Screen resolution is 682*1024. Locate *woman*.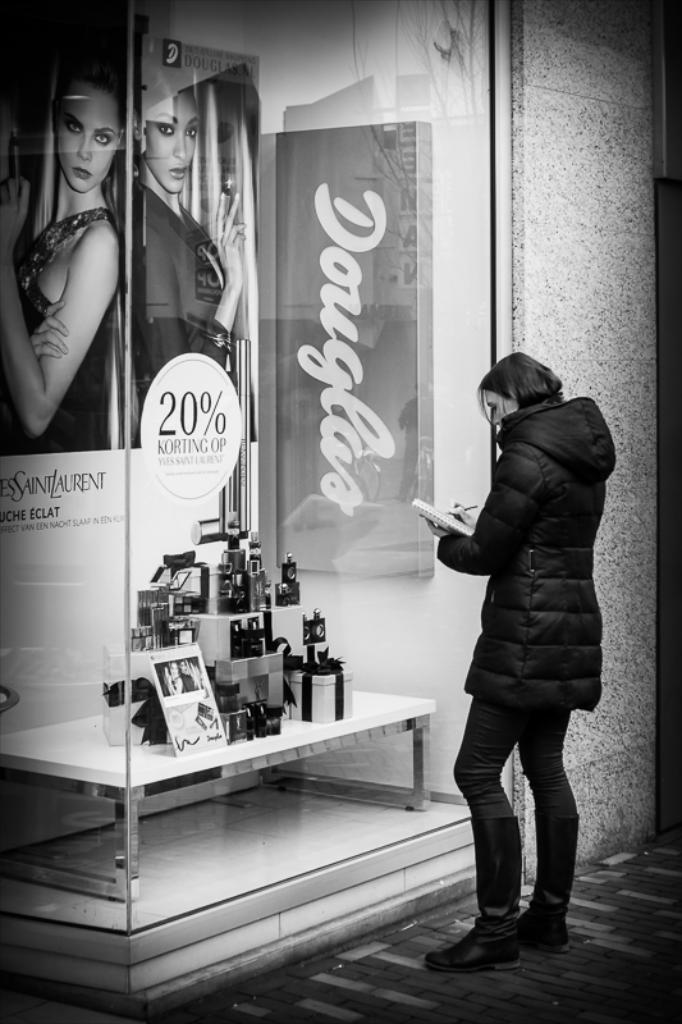
select_region(421, 326, 624, 960).
